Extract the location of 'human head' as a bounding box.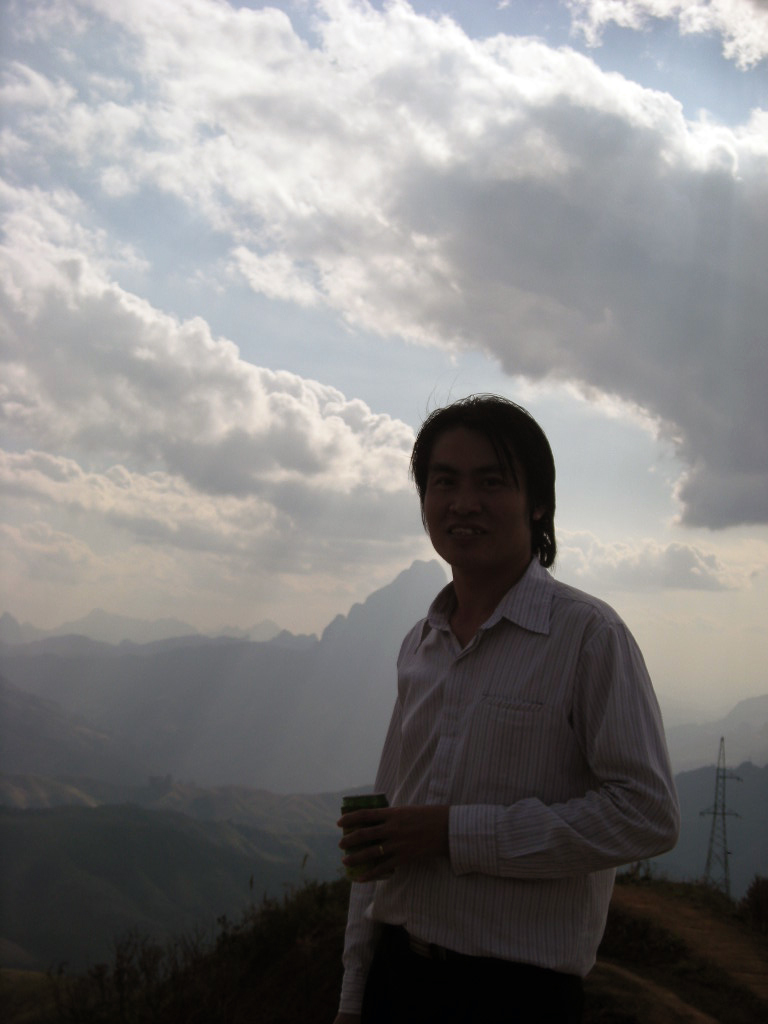
414 394 555 552.
